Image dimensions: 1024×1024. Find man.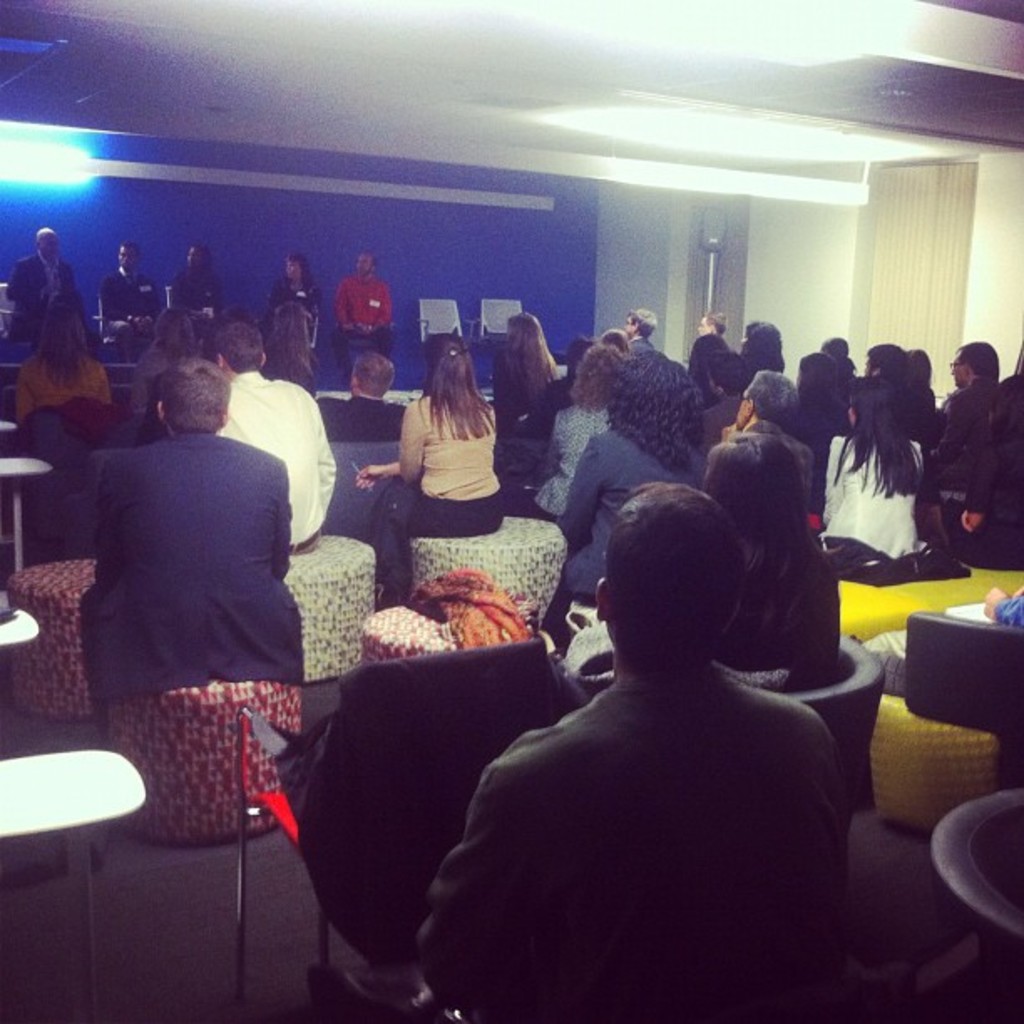
621/306/659/353.
